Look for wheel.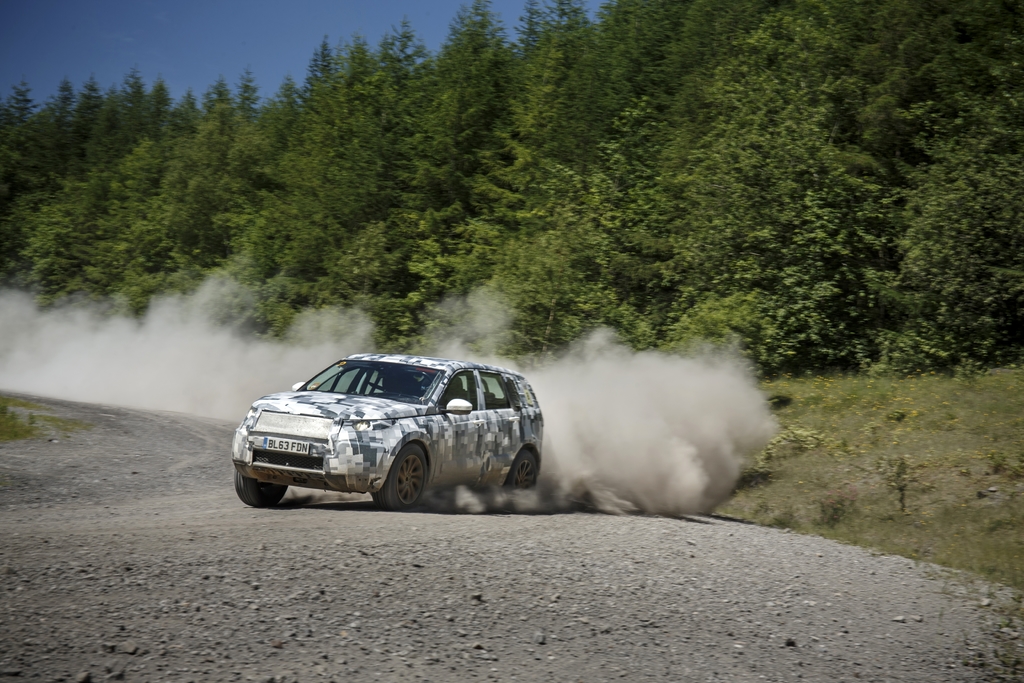
Found: (x1=364, y1=456, x2=442, y2=511).
